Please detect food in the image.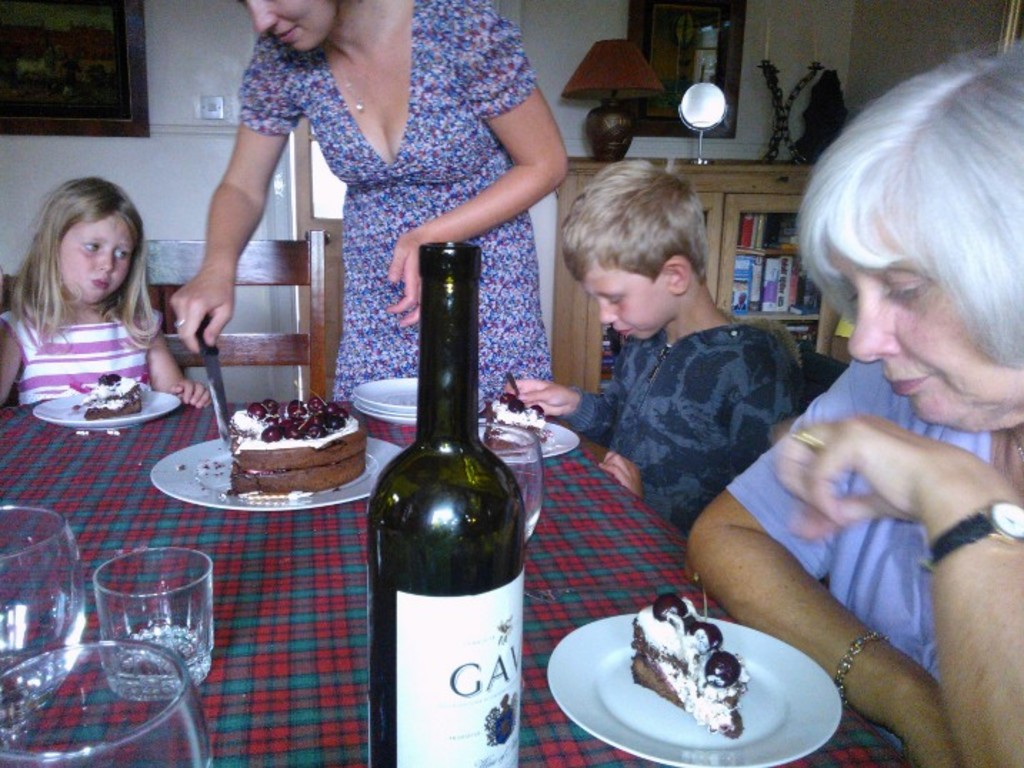
Rect(484, 387, 548, 454).
